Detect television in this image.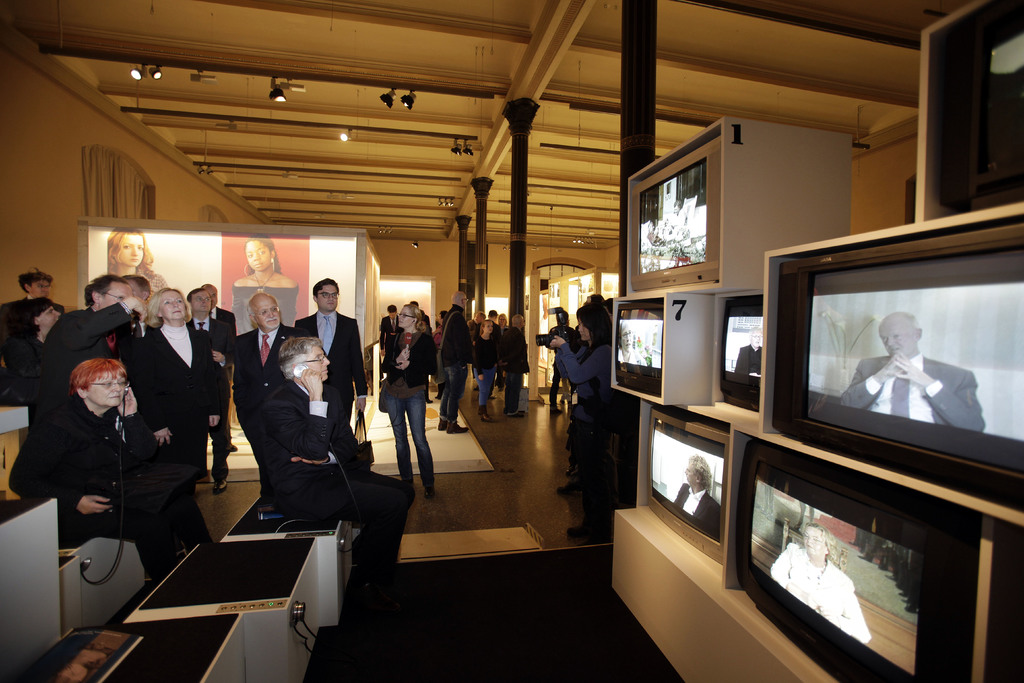
Detection: rect(601, 281, 714, 403).
